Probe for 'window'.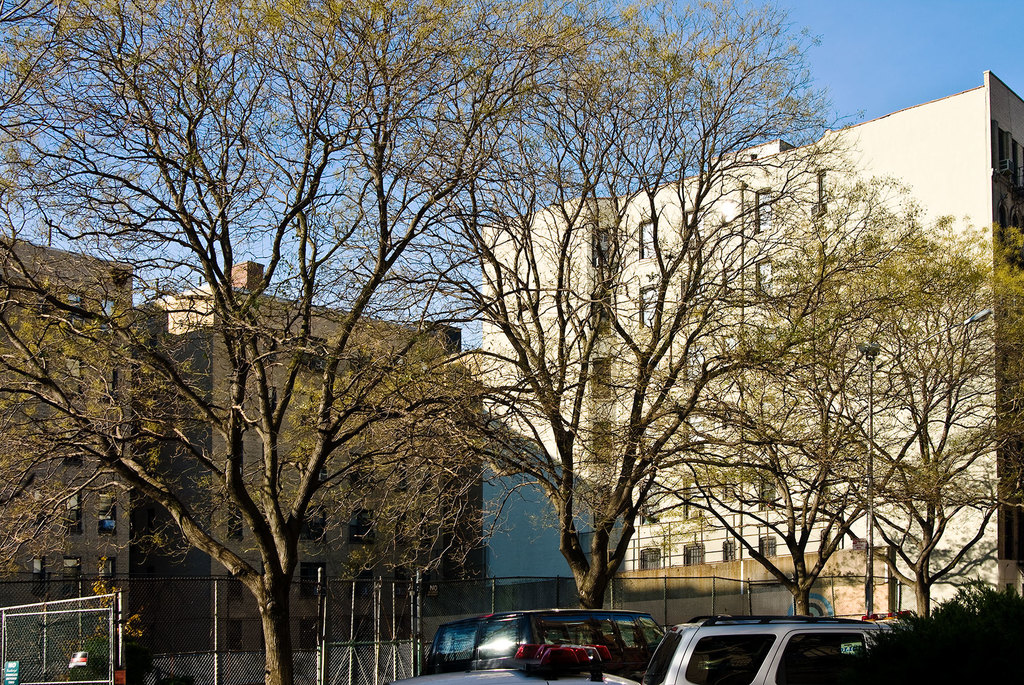
Probe result: {"left": 717, "top": 467, "right": 740, "bottom": 498}.
